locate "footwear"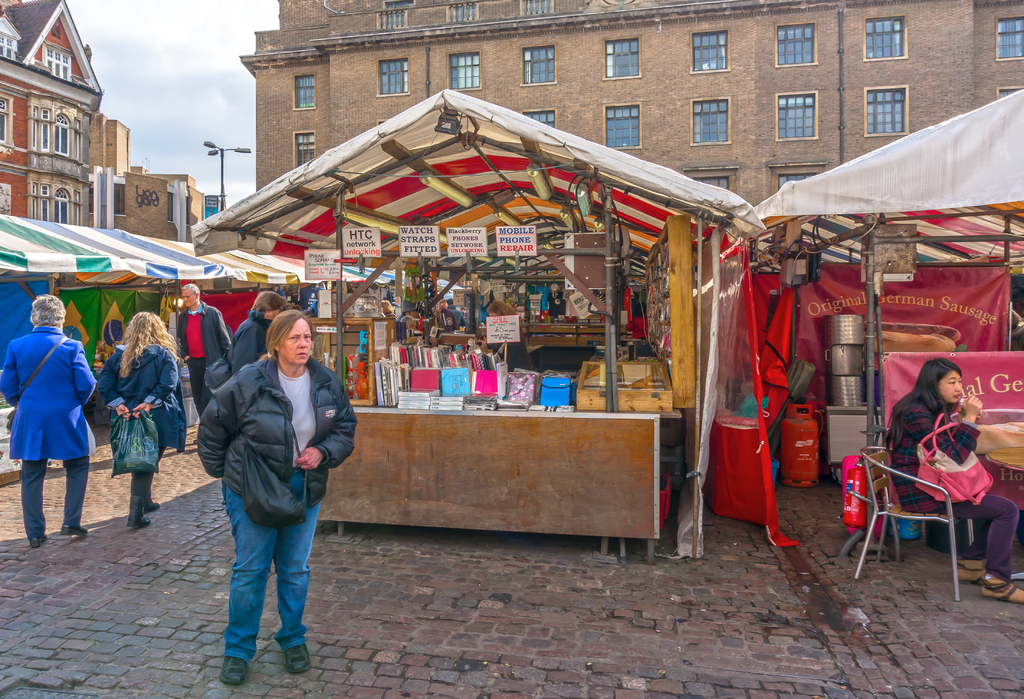
[left=959, top=564, right=989, bottom=580]
